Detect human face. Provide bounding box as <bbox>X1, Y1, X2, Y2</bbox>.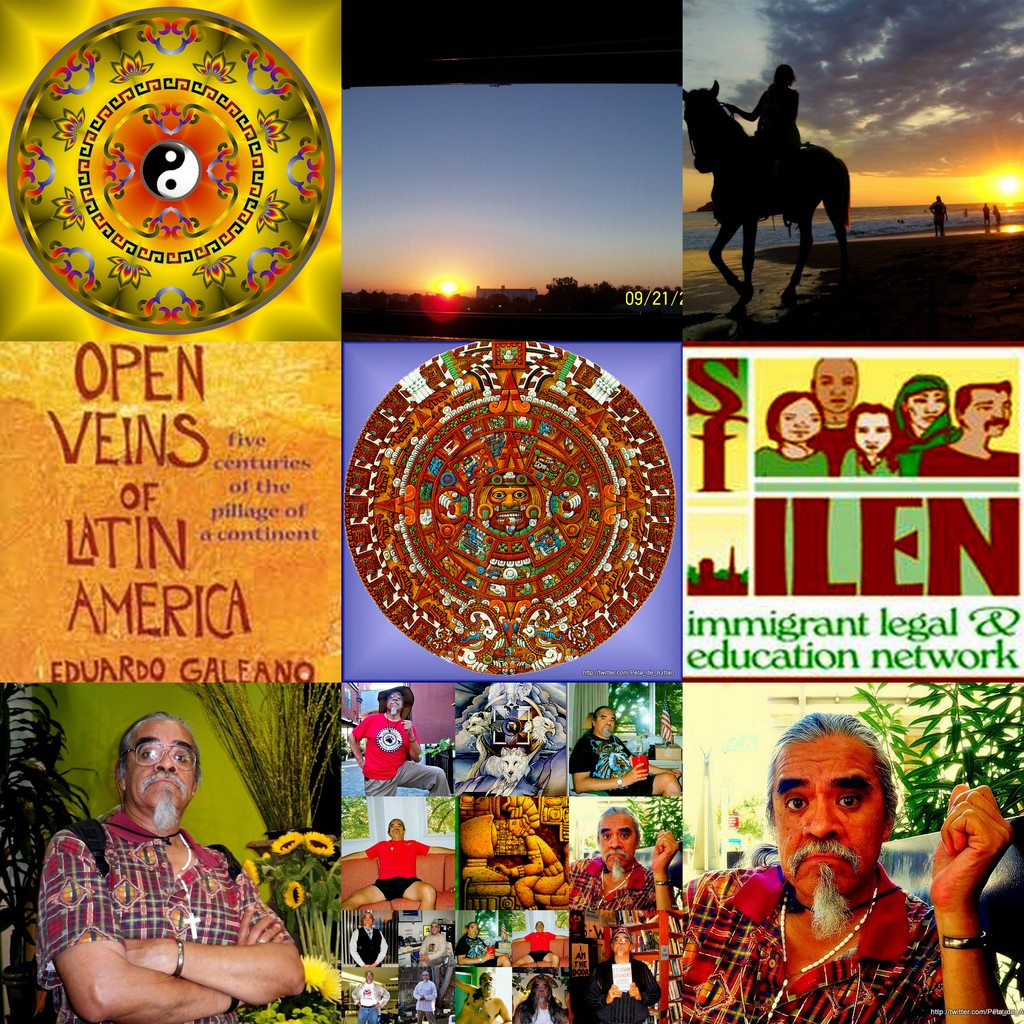
<bbox>600, 808, 640, 873</bbox>.
